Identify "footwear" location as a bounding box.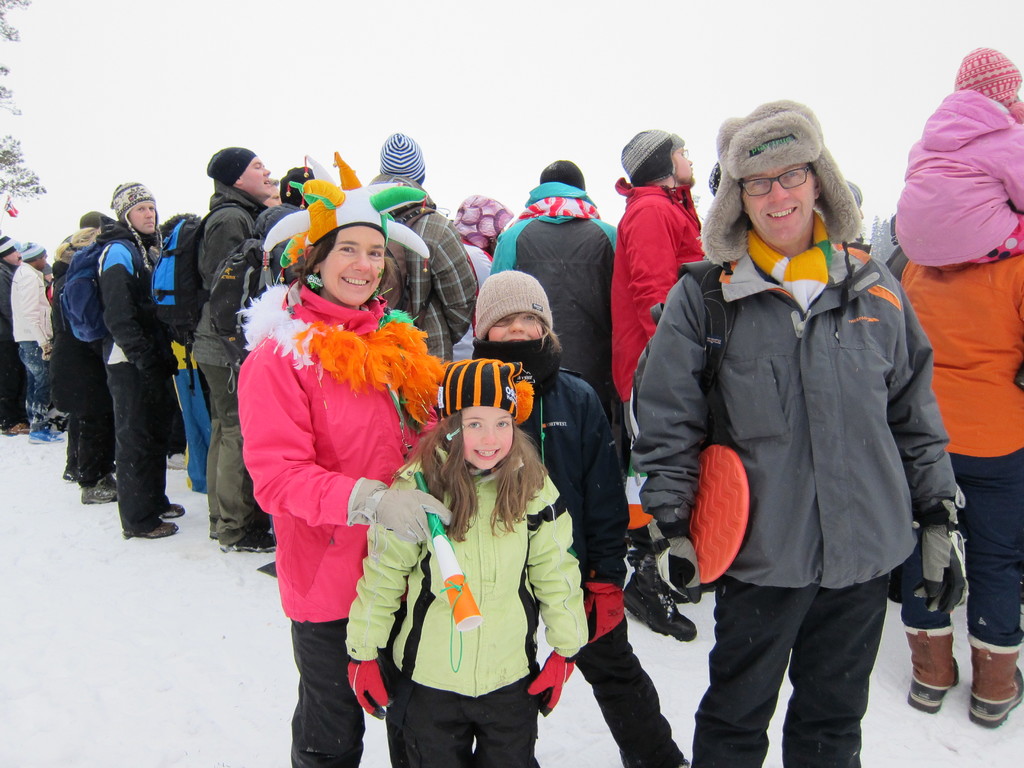
BBox(257, 516, 275, 531).
